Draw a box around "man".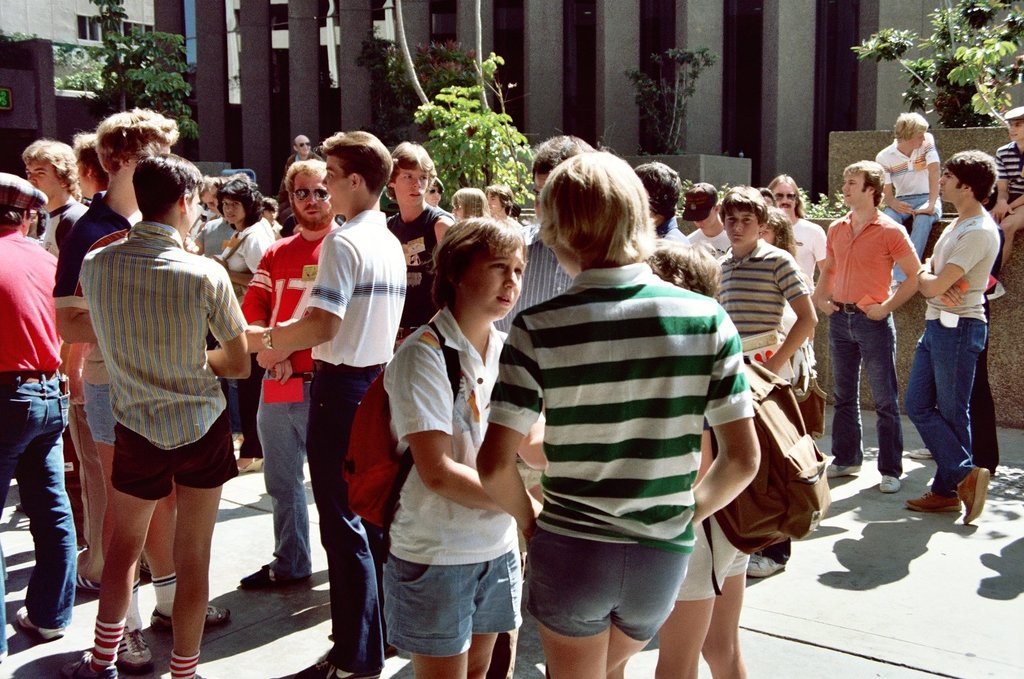
BBox(0, 170, 81, 661).
